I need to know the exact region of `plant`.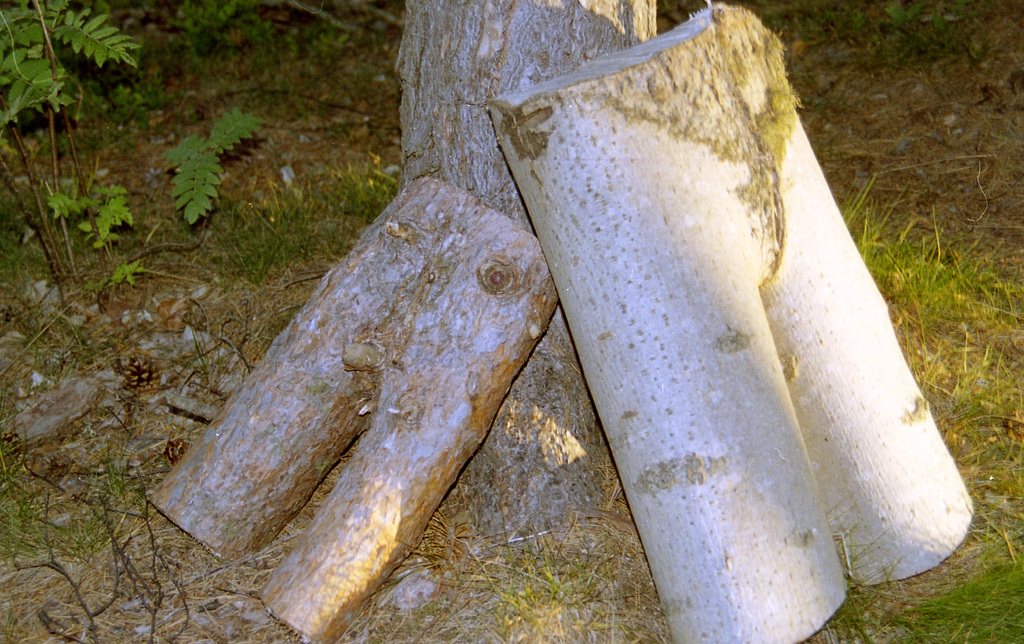
Region: select_region(131, 105, 273, 251).
